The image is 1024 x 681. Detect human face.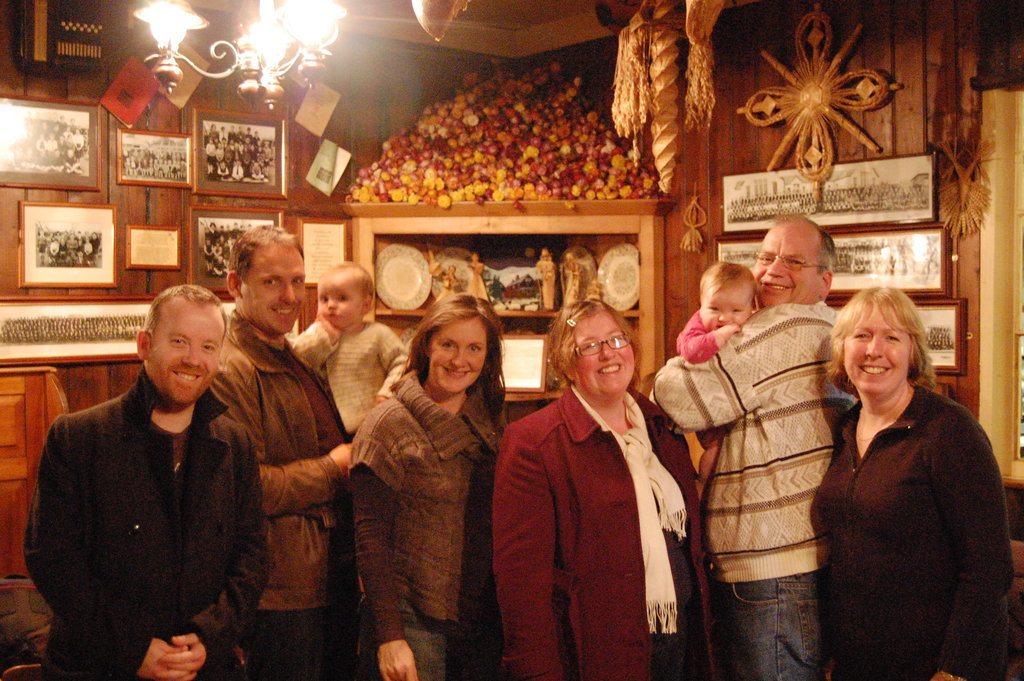
Detection: 694 272 752 334.
